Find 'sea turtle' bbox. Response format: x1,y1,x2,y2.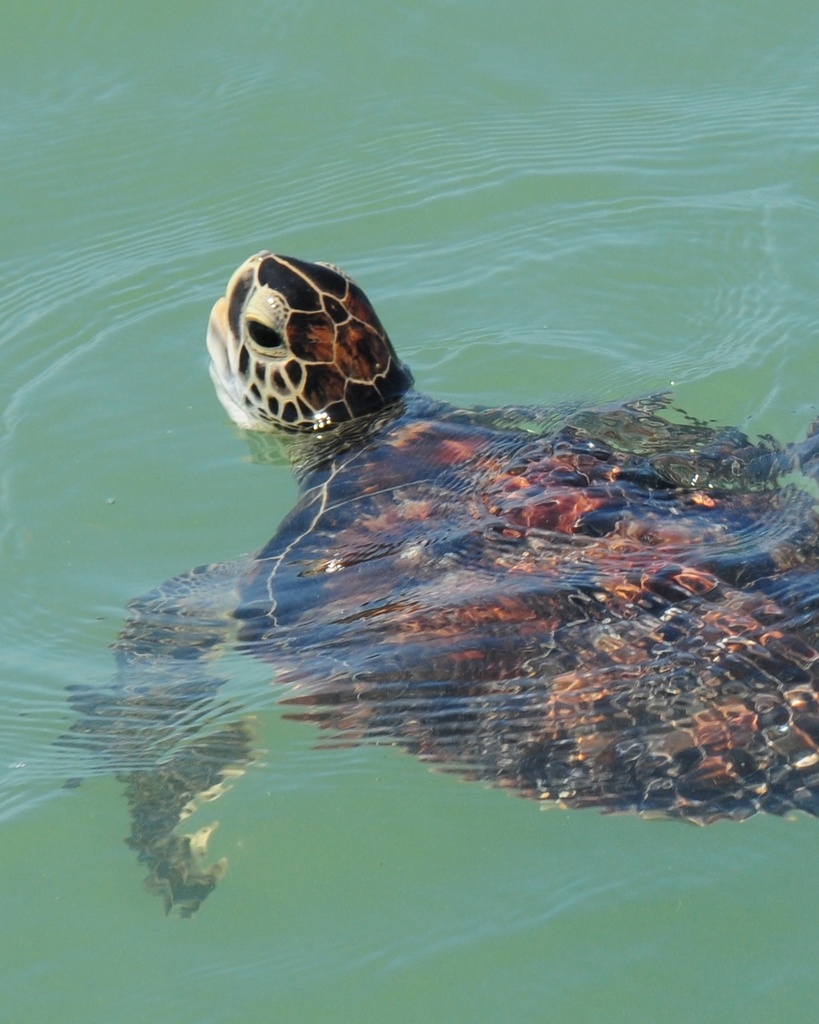
66,254,818,917.
